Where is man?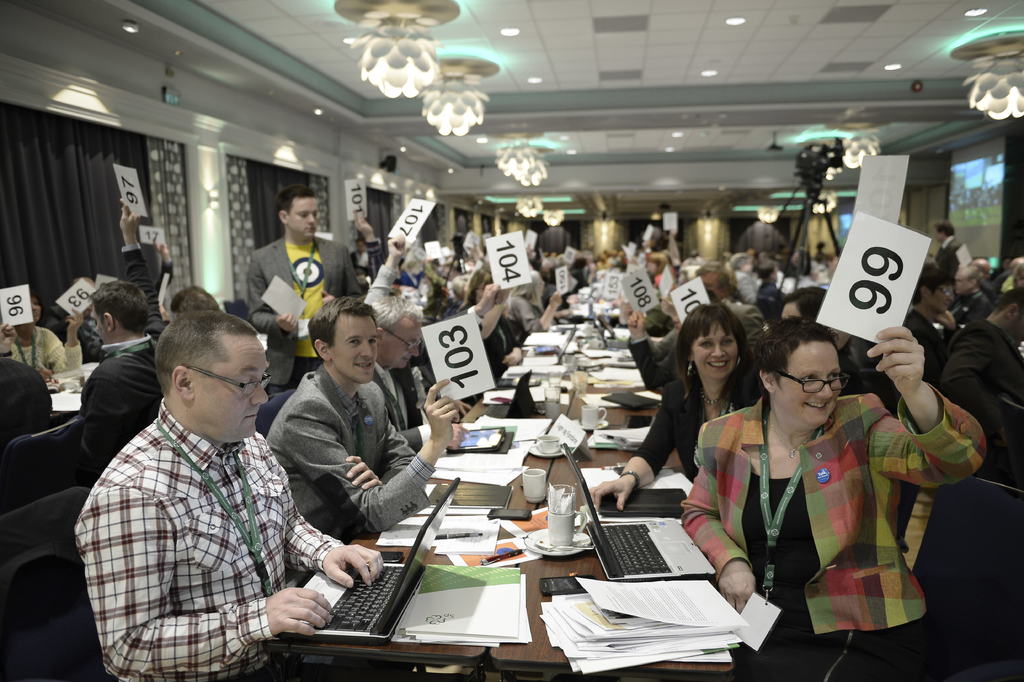
left=909, top=262, right=948, bottom=388.
